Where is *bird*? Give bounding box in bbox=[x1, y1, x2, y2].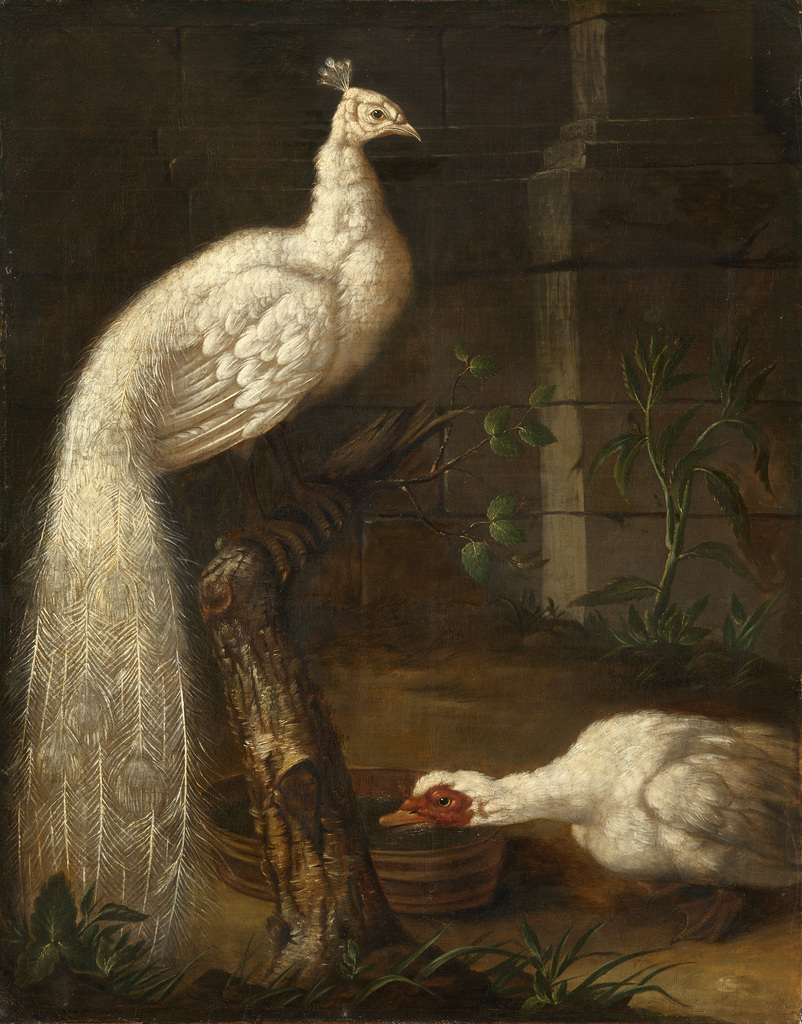
bbox=[47, 112, 419, 826].
